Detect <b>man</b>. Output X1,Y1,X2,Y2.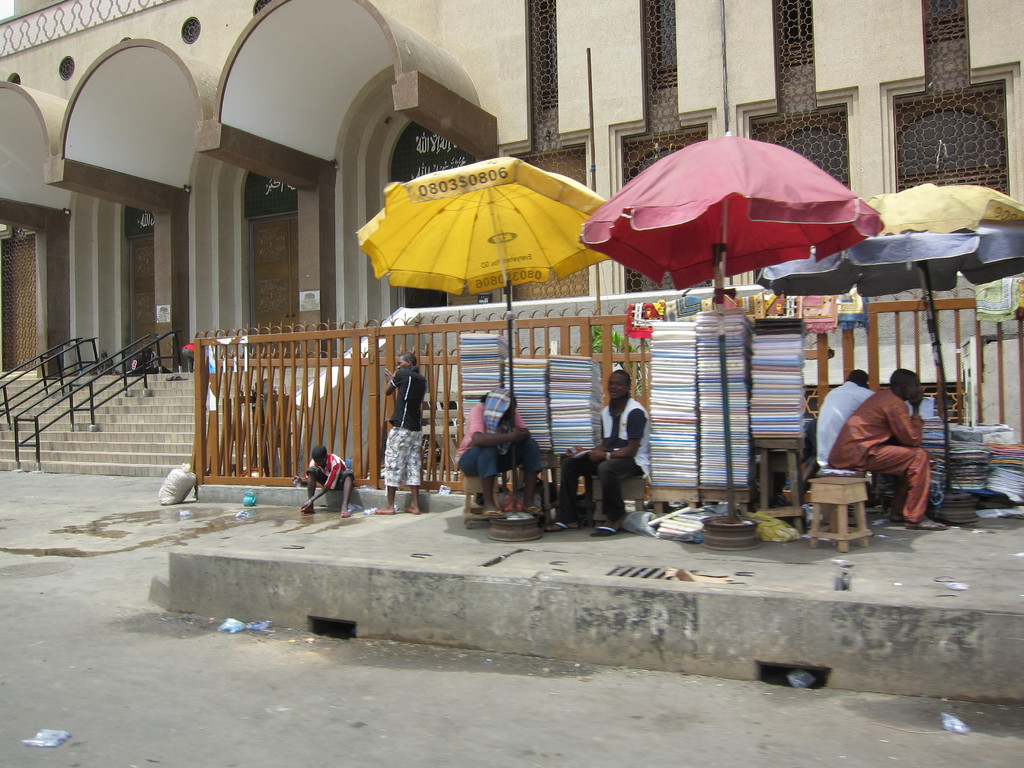
813,367,878,472.
